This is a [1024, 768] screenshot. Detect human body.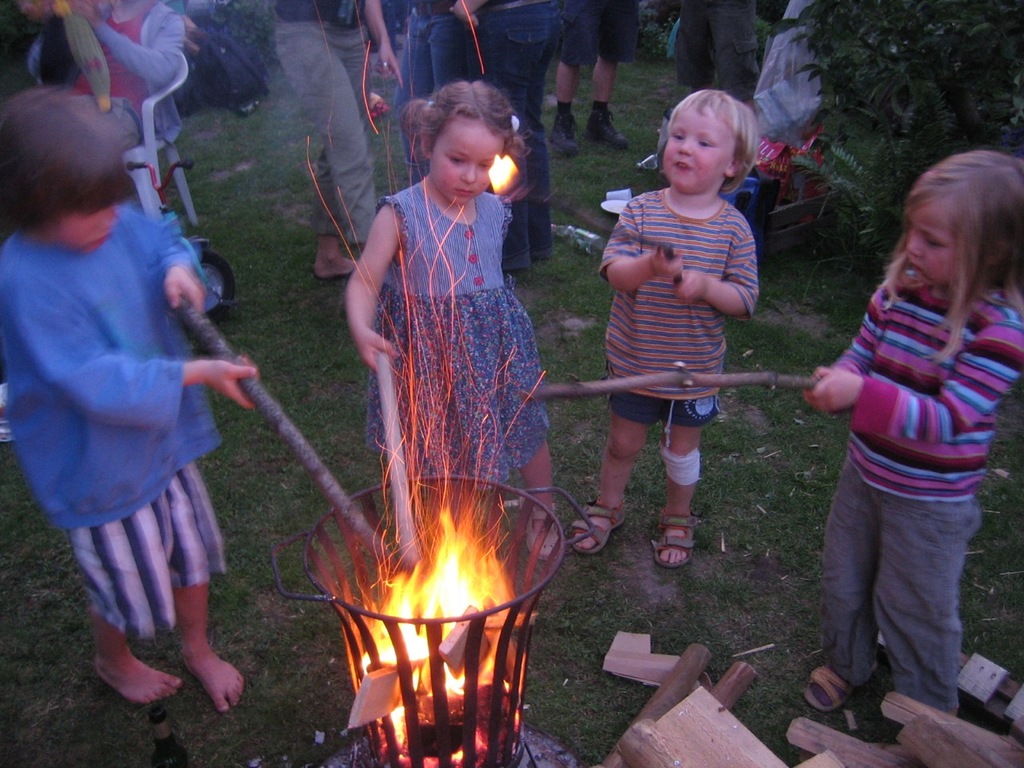
bbox(539, 0, 625, 161).
